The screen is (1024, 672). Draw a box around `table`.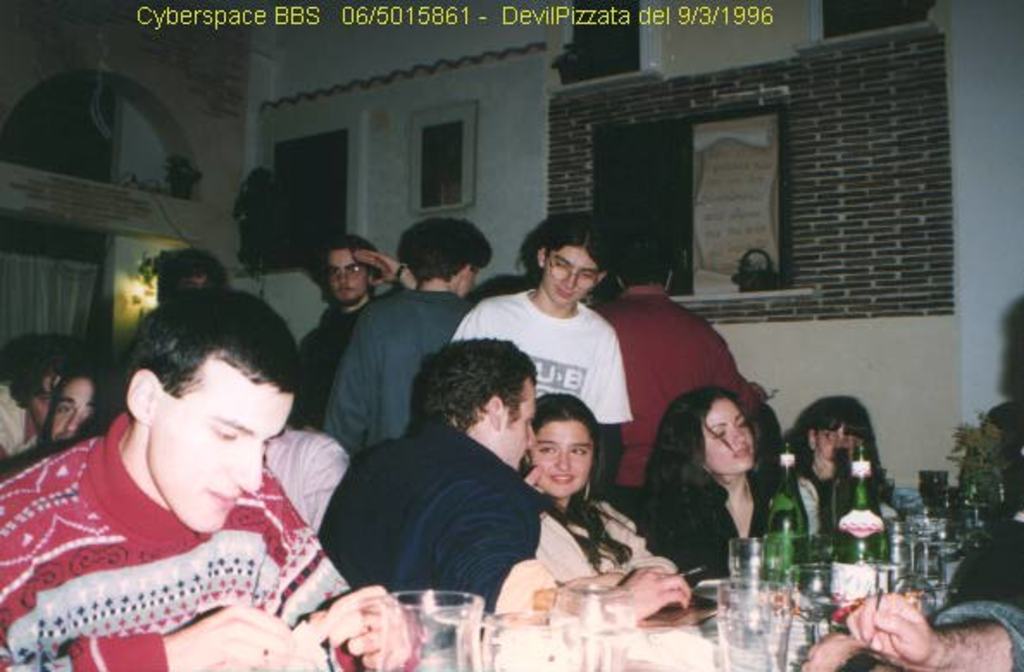
[395, 495, 960, 670].
